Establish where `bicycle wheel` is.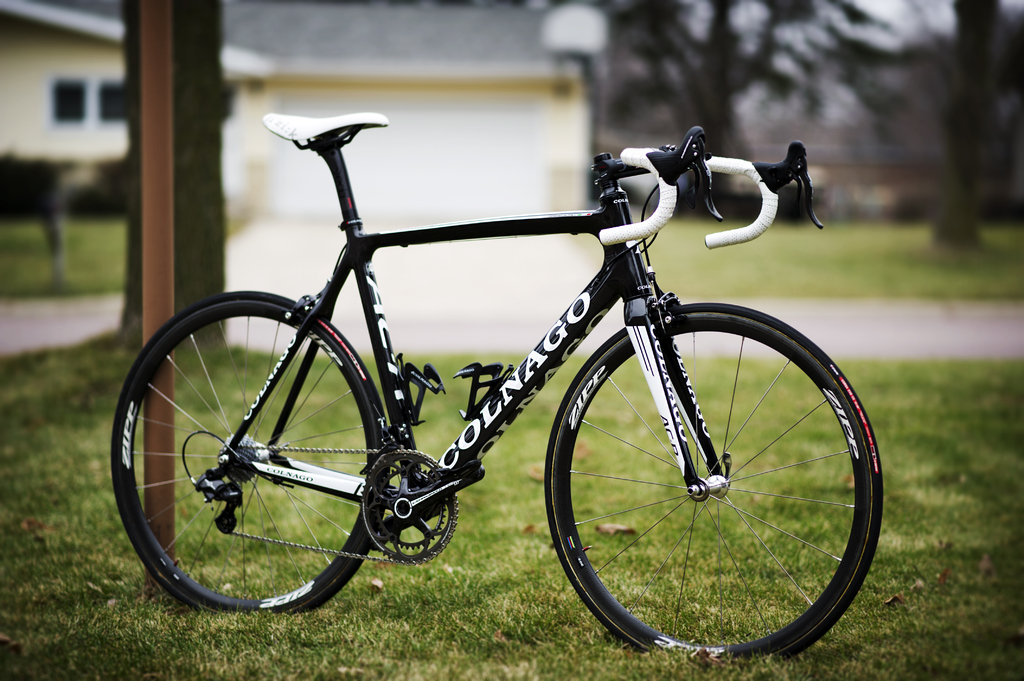
Established at x1=110 y1=291 x2=417 y2=630.
